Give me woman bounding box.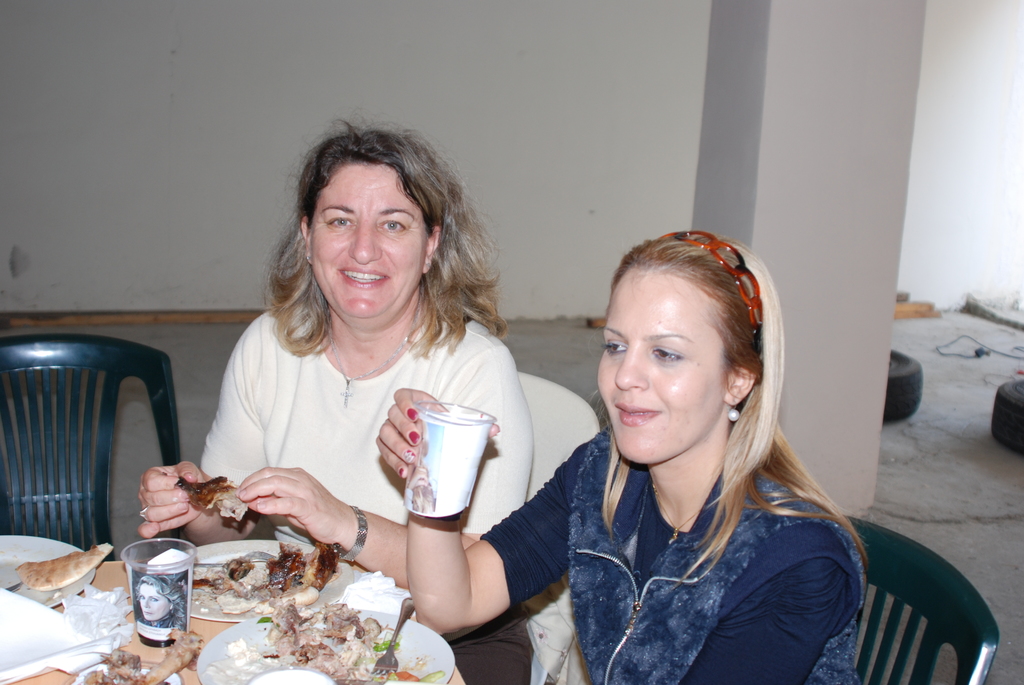
rect(371, 230, 867, 684).
